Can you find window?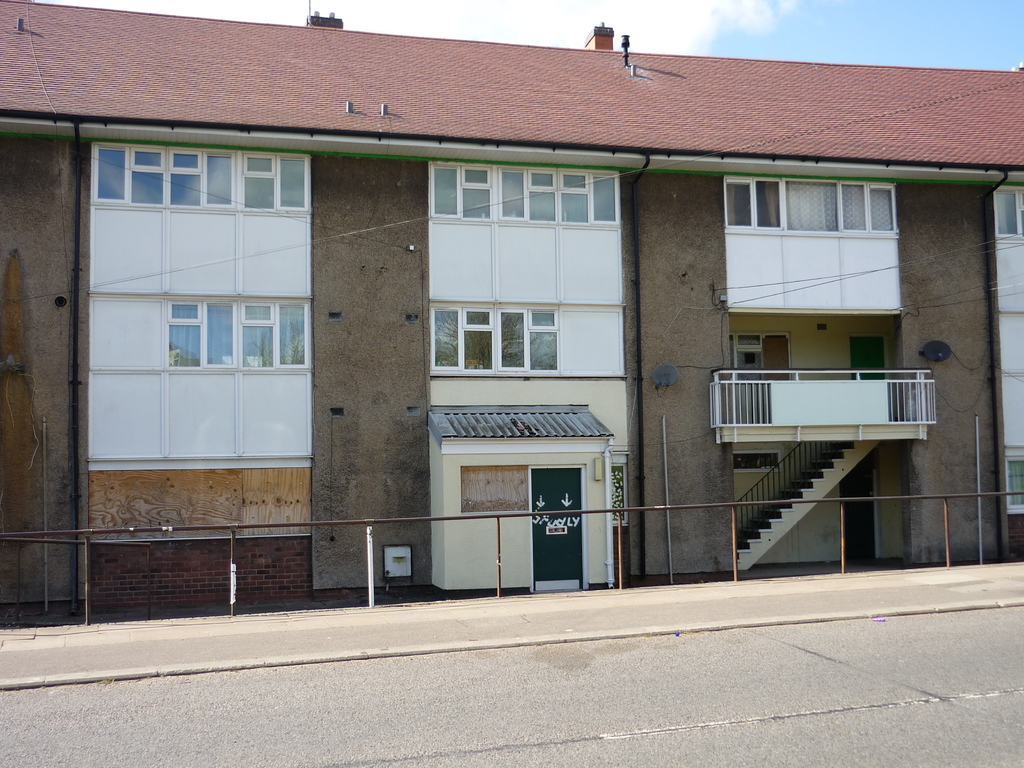
Yes, bounding box: [x1=130, y1=147, x2=166, y2=202].
